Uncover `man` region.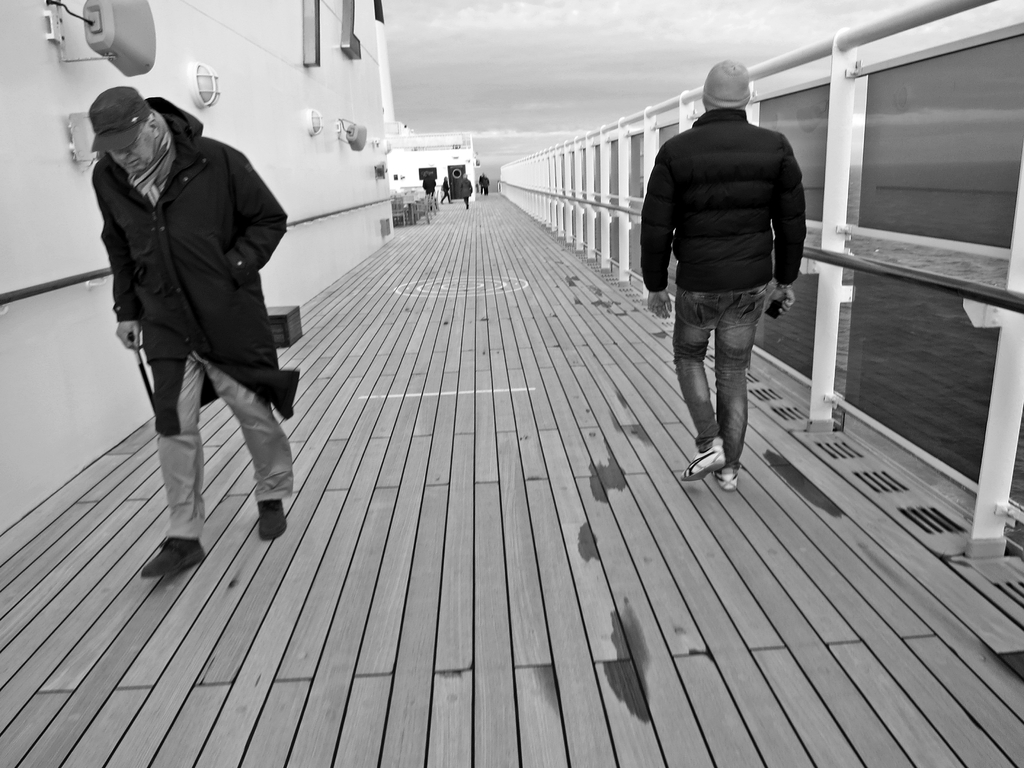
Uncovered: (635, 76, 819, 502).
